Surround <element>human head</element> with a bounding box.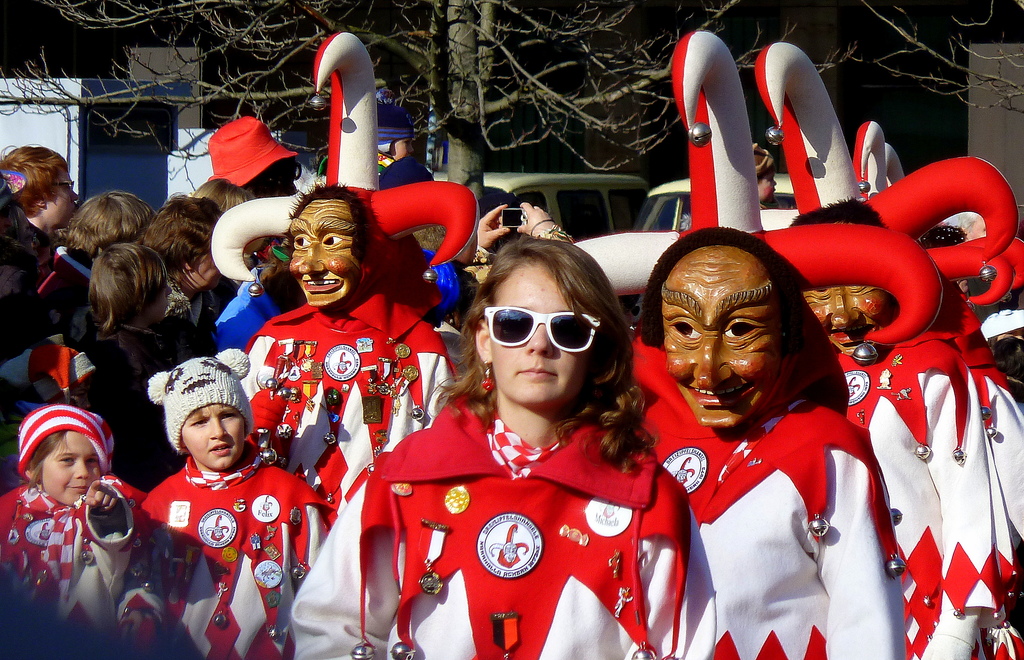
bbox(159, 356, 250, 469).
